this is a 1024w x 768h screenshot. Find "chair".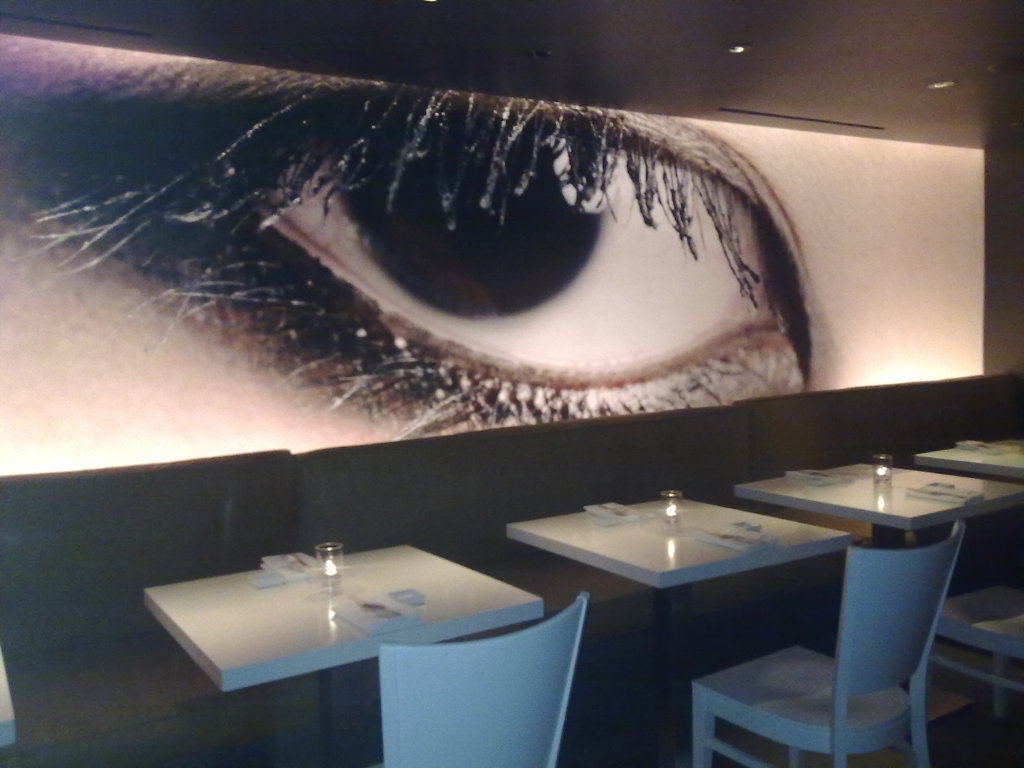
Bounding box: box=[694, 521, 952, 767].
